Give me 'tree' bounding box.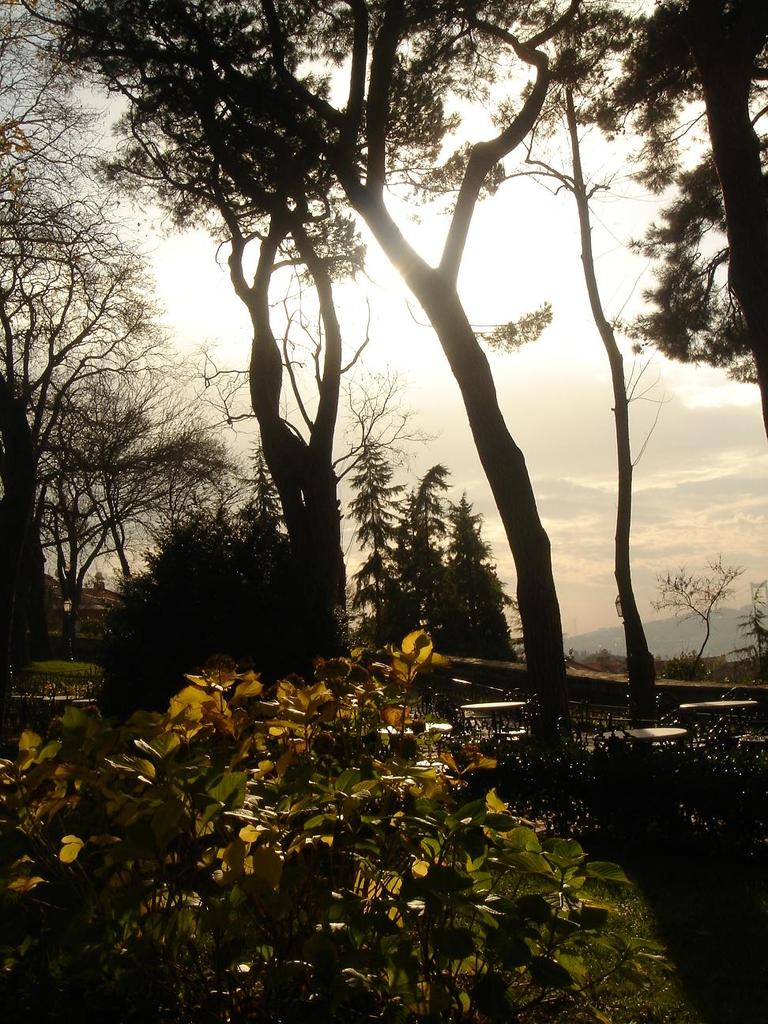
x1=114 y1=508 x2=239 y2=652.
